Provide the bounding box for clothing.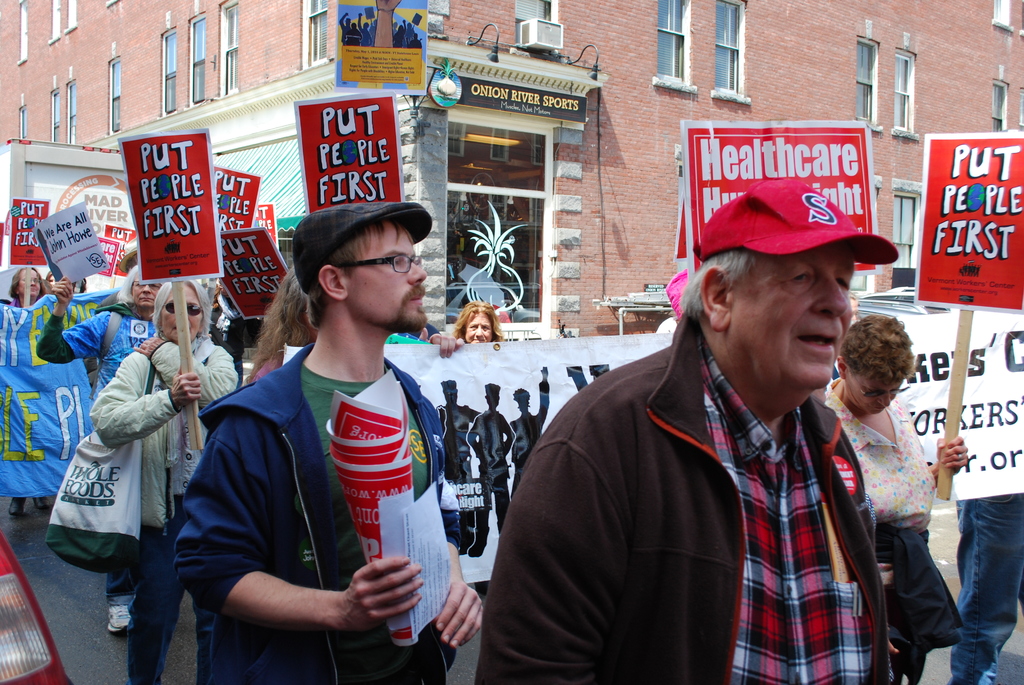
pyautogui.locateOnScreen(388, 321, 446, 343).
